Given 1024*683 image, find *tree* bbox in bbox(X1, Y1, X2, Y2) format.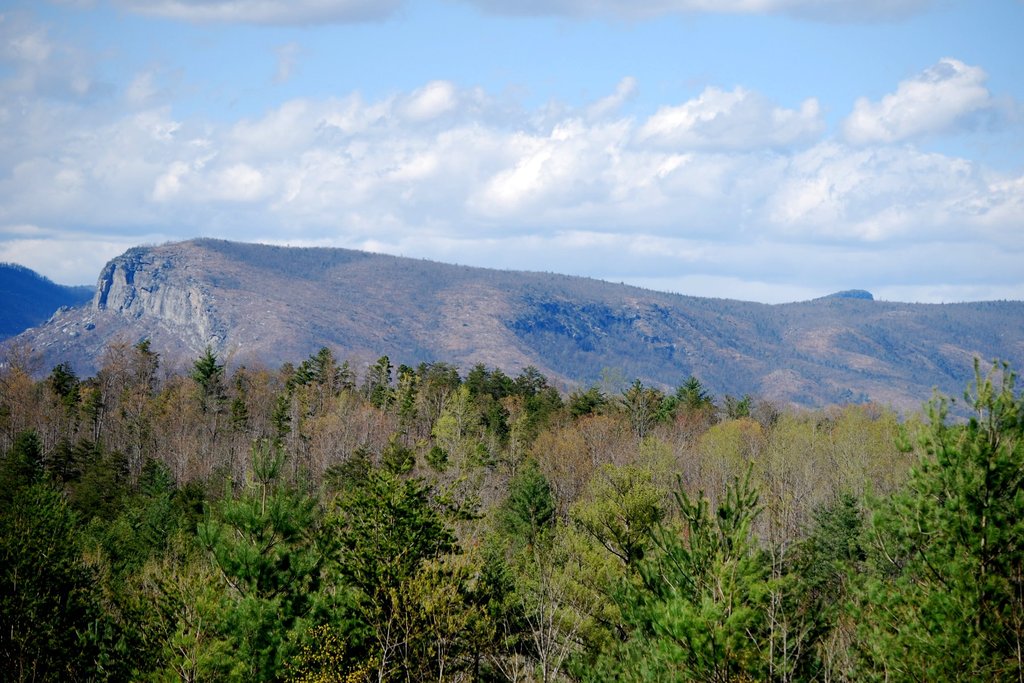
bbox(414, 359, 463, 393).
